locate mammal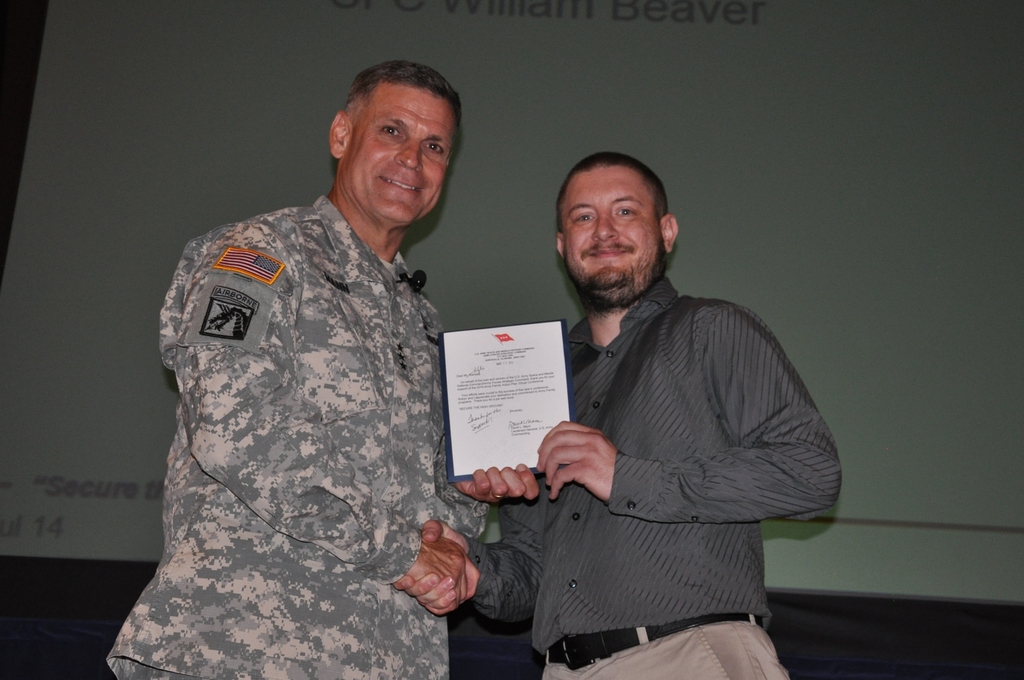
<region>396, 145, 847, 679</region>
